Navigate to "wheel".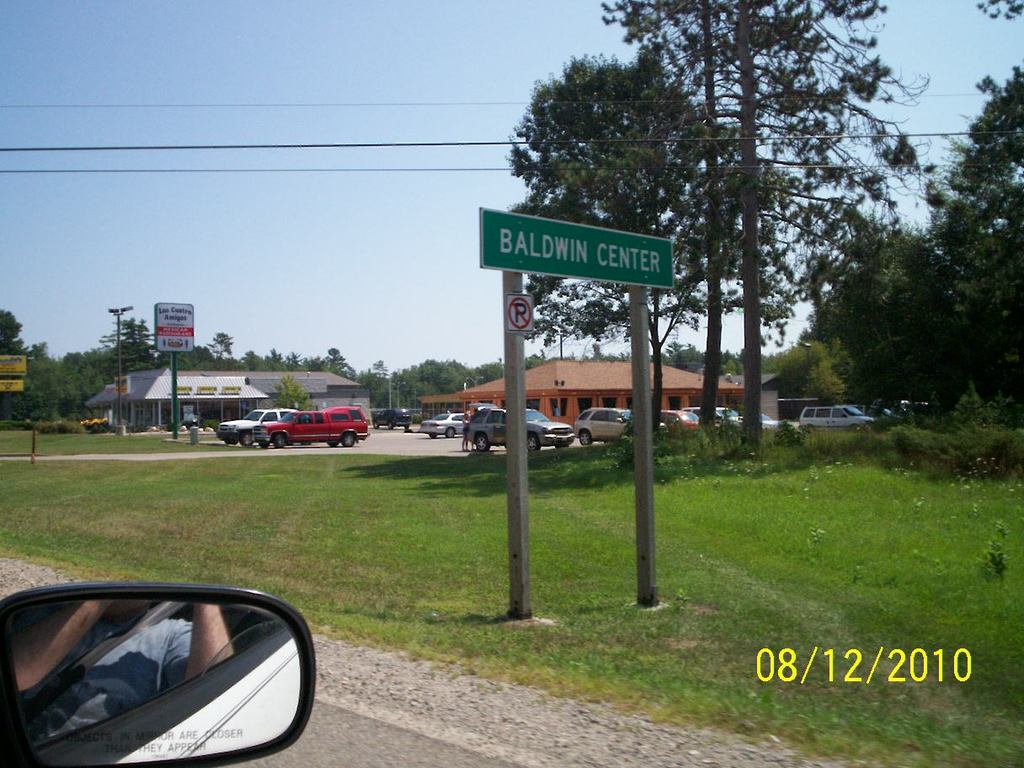
Navigation target: <box>240,431,256,448</box>.
